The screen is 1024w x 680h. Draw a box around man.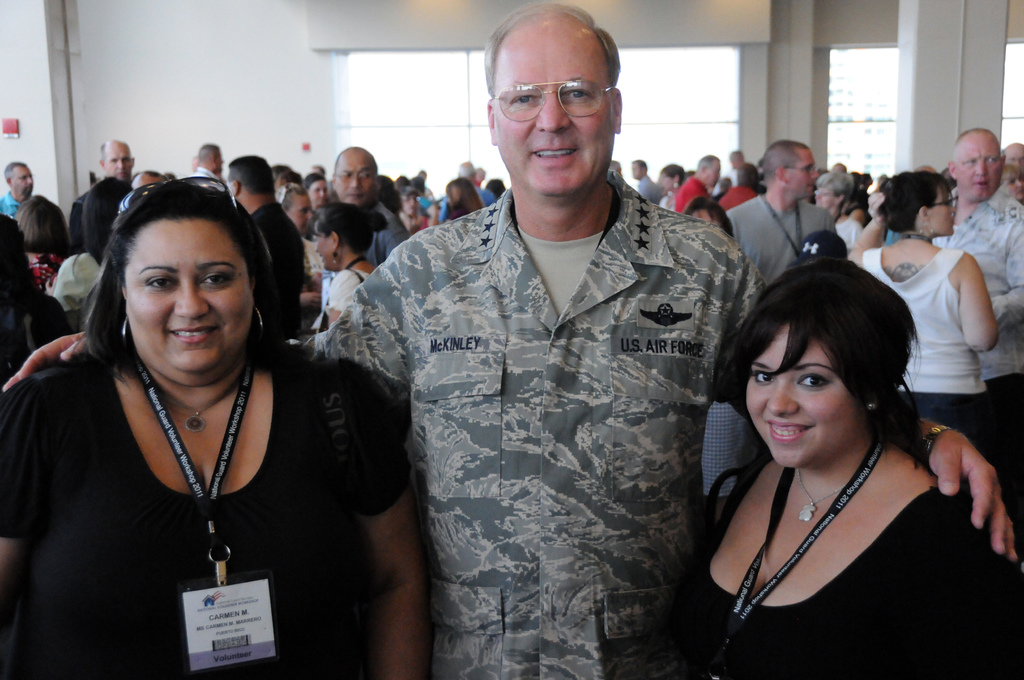
1/1/1019/679.
